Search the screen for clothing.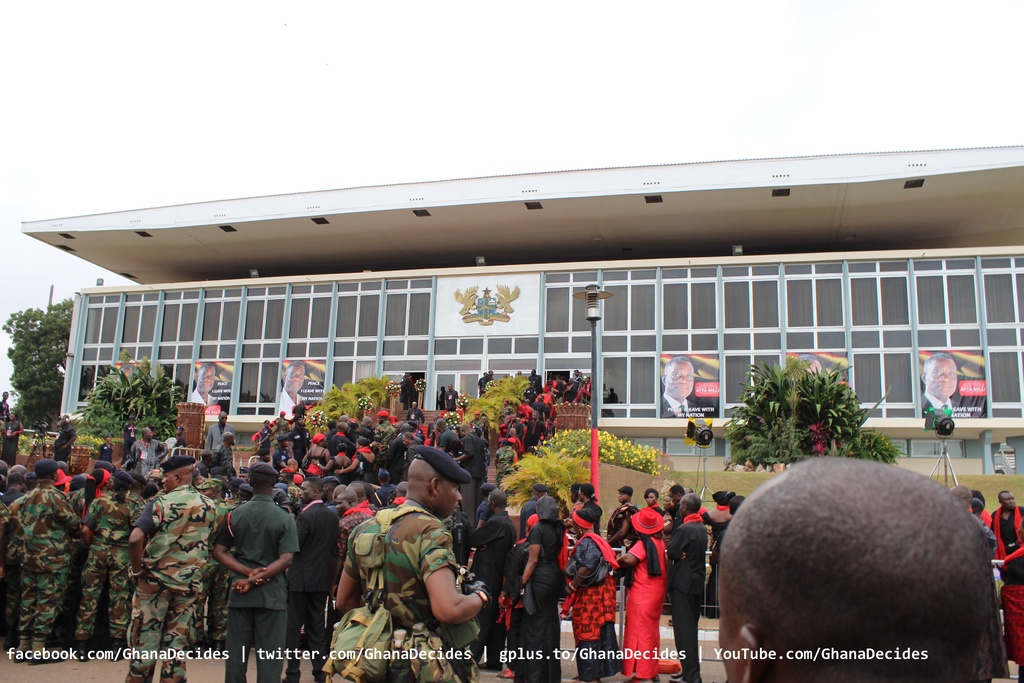
Found at left=292, top=403, right=304, bottom=417.
